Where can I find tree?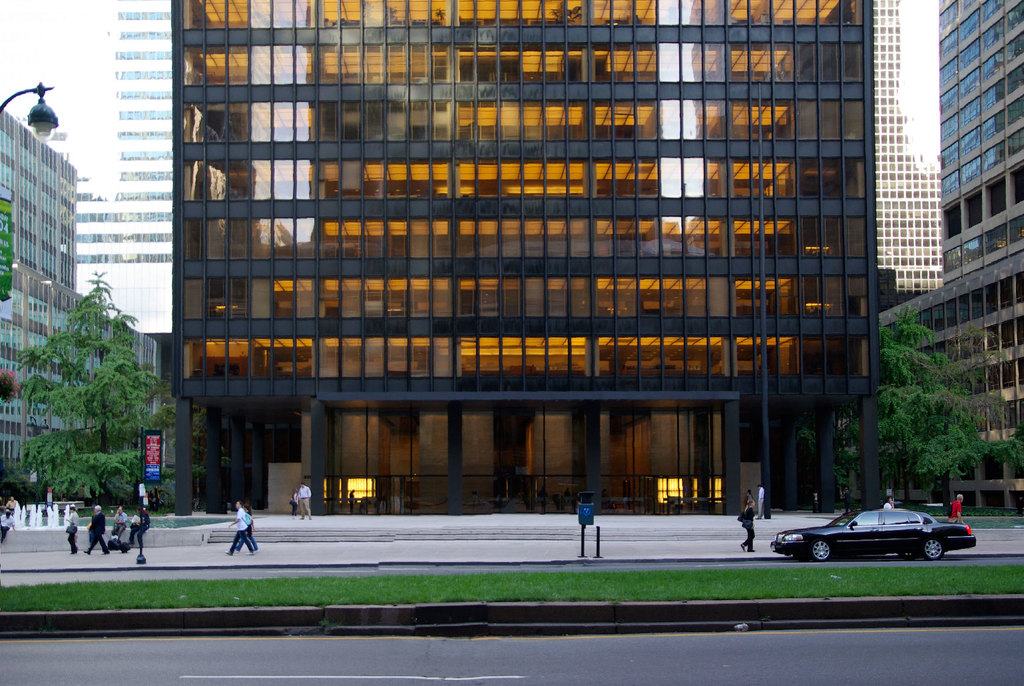
You can find it at [20, 257, 163, 526].
